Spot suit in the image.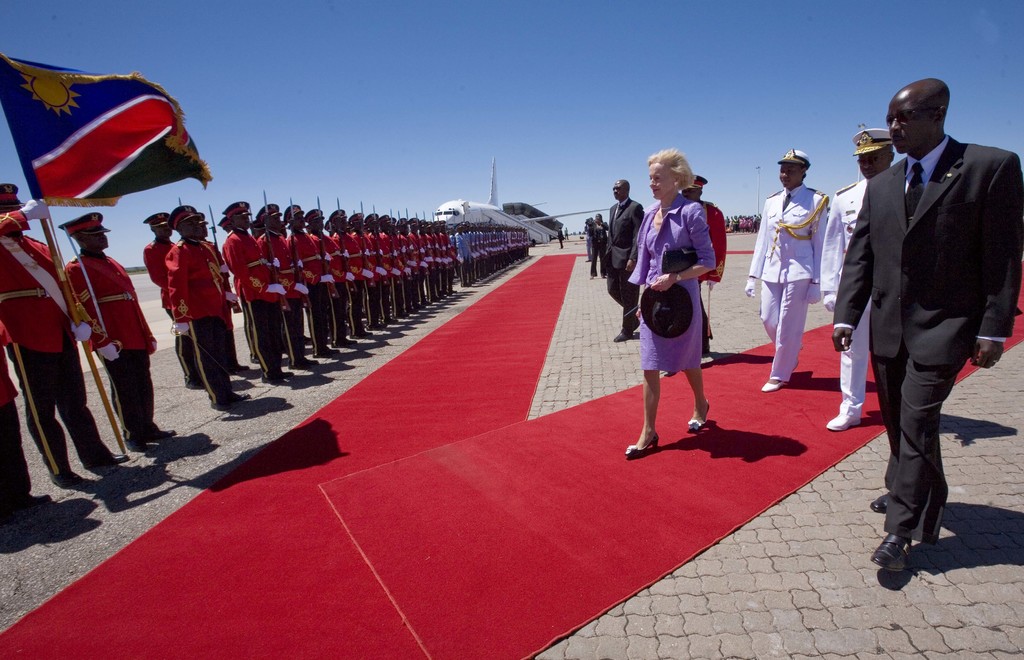
suit found at (x1=696, y1=199, x2=729, y2=355).
